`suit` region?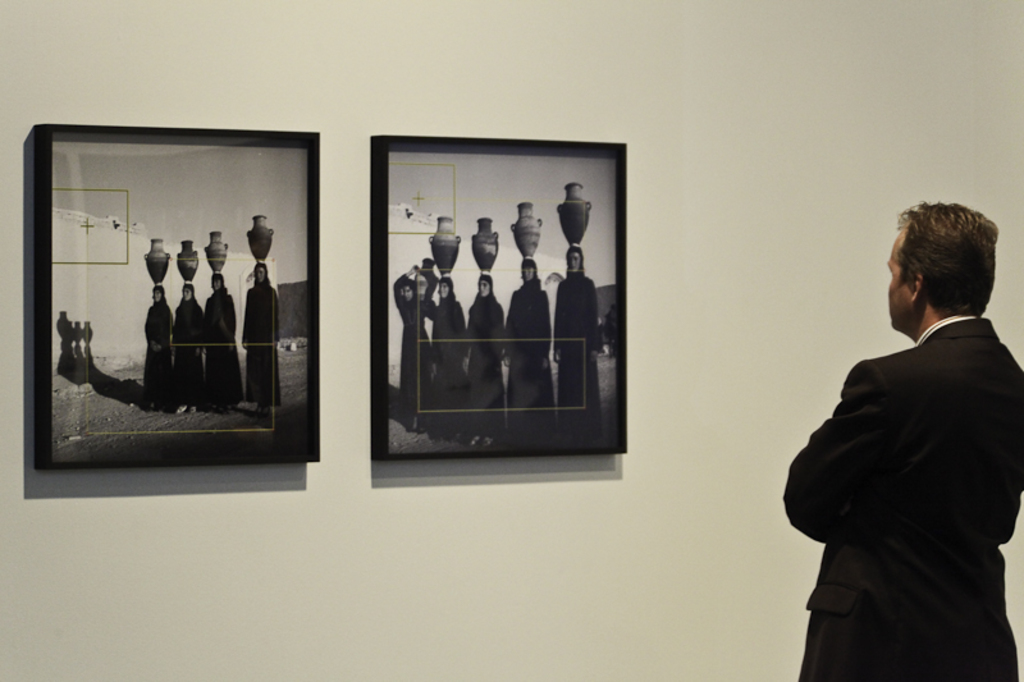
<region>772, 313, 1023, 681</region>
